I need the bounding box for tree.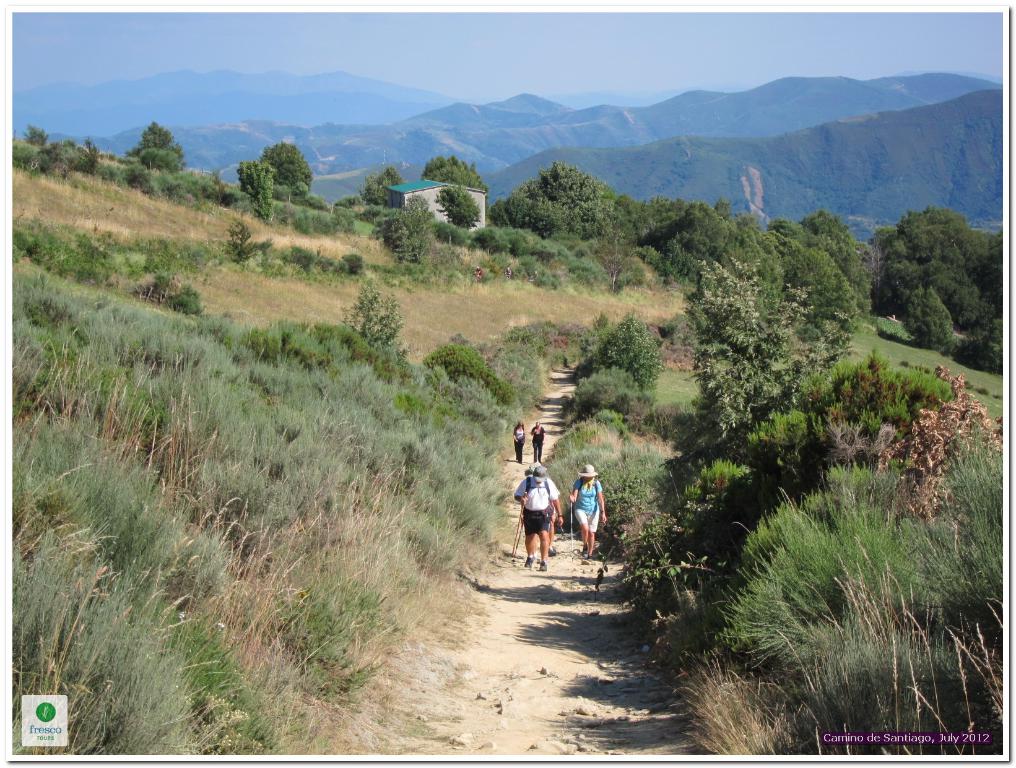
Here it is: [x1=222, y1=217, x2=271, y2=262].
